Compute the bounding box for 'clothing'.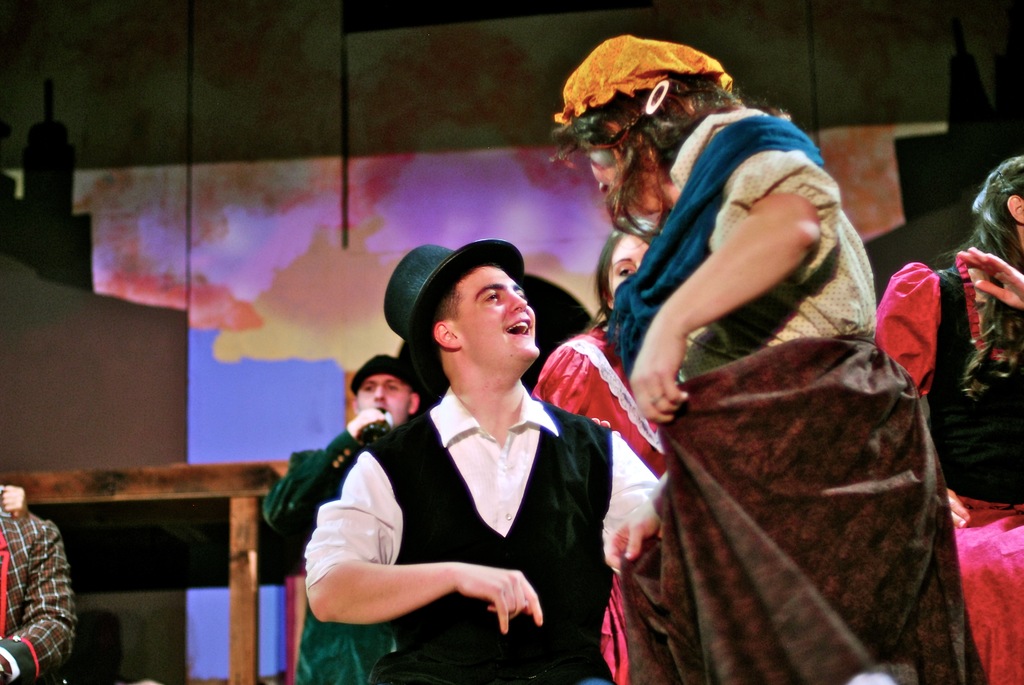
(259, 420, 396, 684).
